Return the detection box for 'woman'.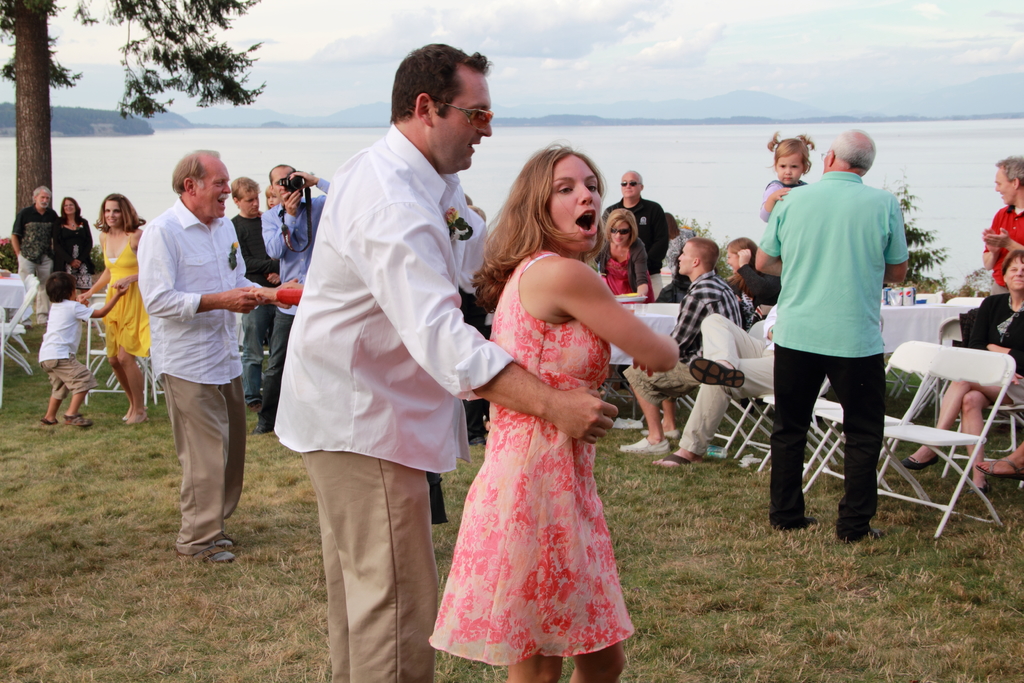
723,238,781,416.
